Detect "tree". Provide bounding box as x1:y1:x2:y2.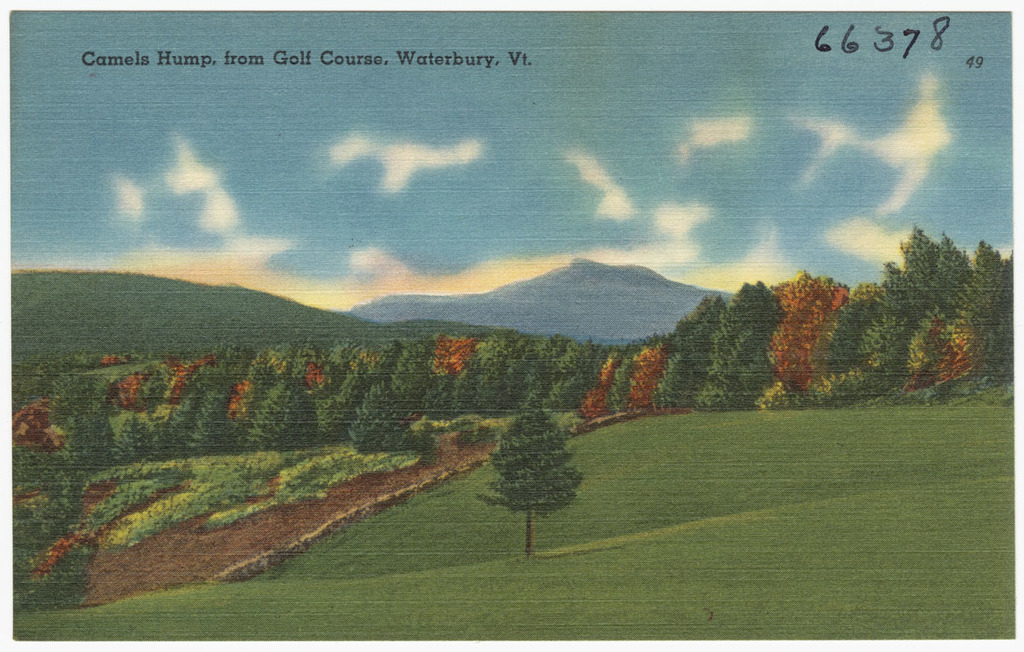
314:354:378:451.
